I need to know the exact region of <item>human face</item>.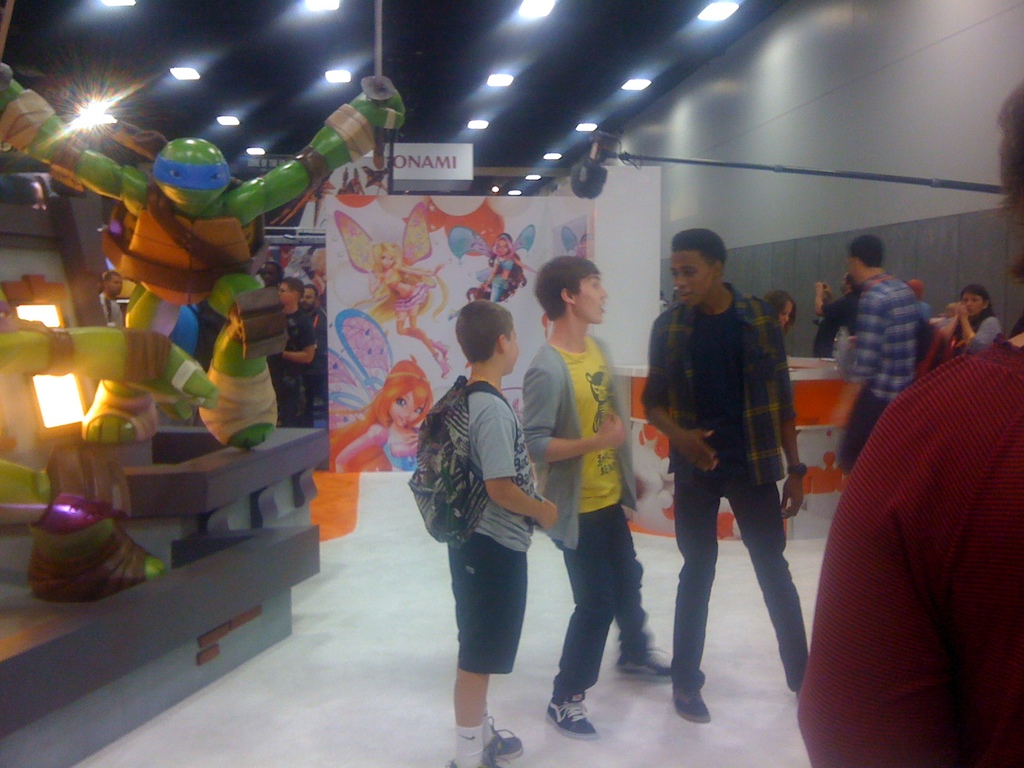
Region: x1=503 y1=246 x2=504 y2=253.
